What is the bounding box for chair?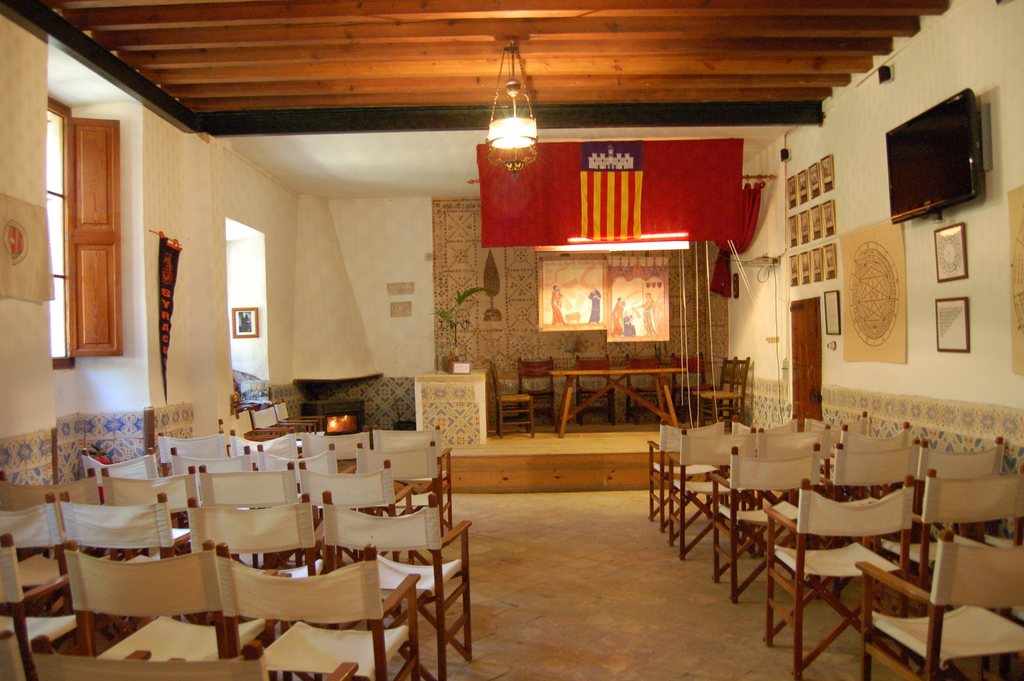
bbox=[358, 441, 460, 546].
